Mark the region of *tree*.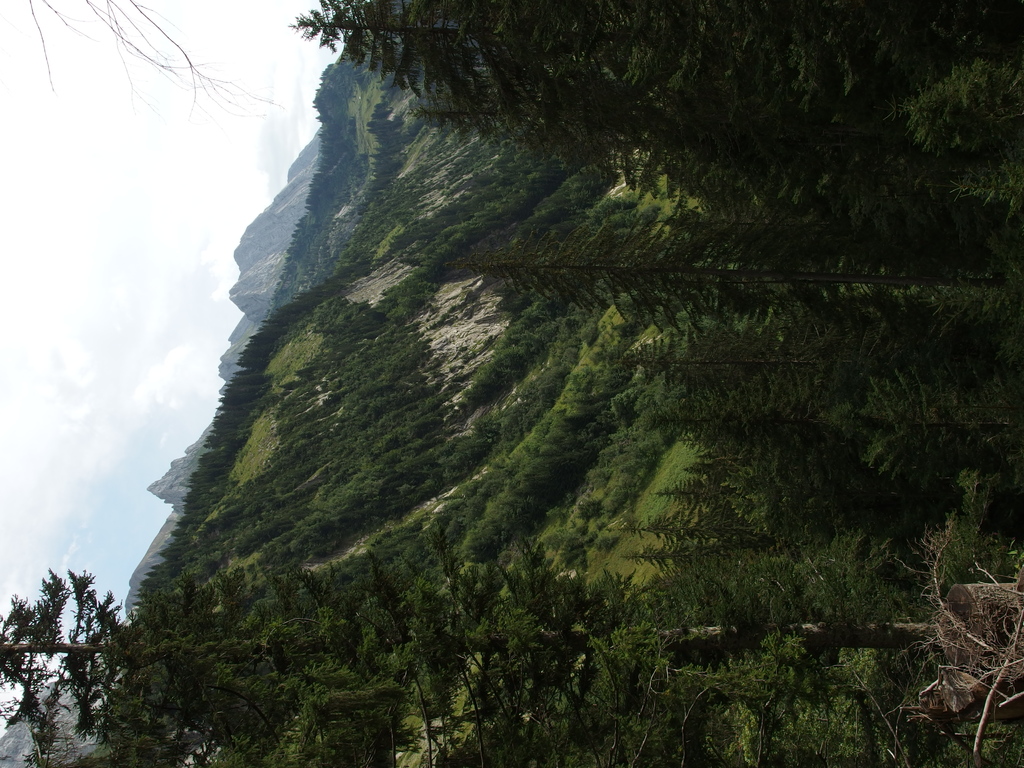
Region: crop(284, 0, 1023, 241).
